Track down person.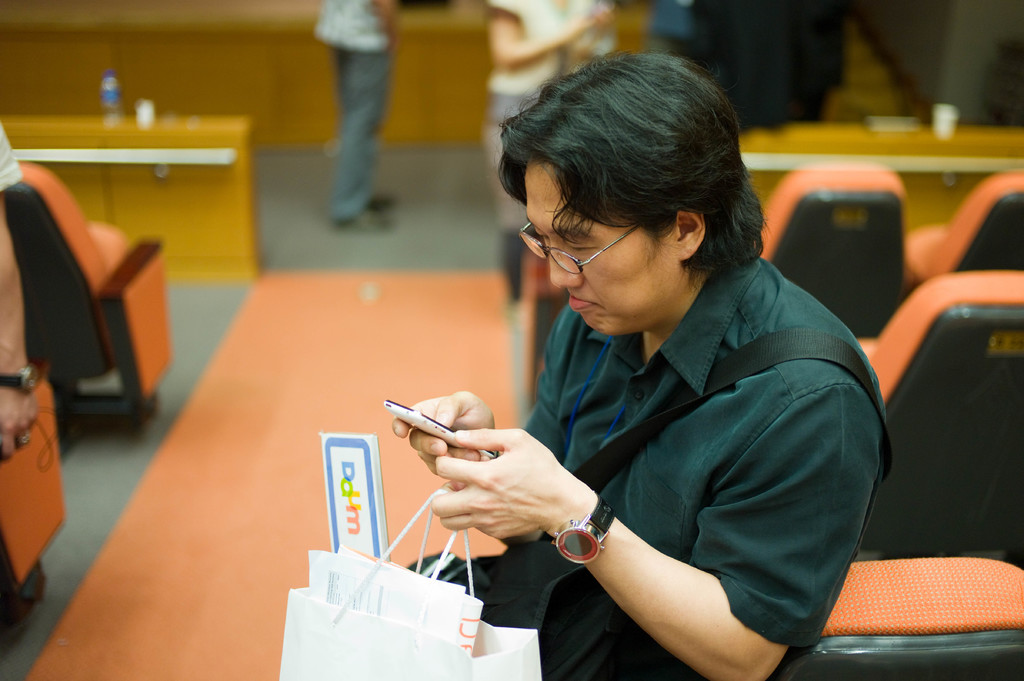
Tracked to <bbox>311, 0, 400, 235</bbox>.
